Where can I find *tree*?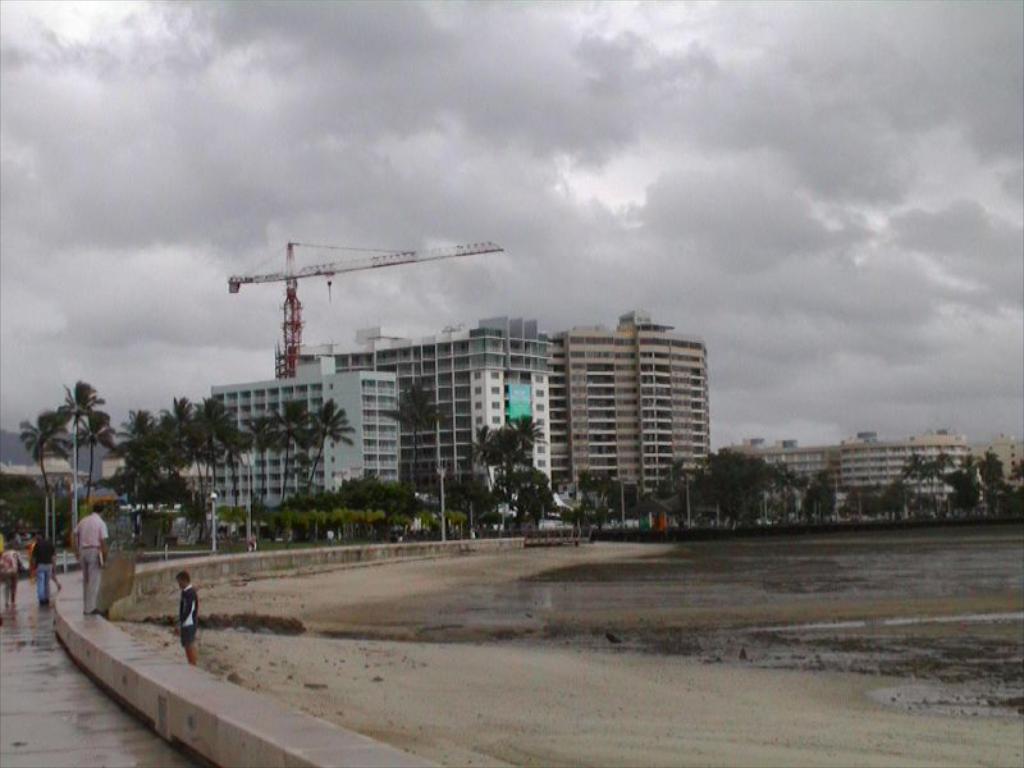
You can find it at rect(392, 389, 460, 518).
